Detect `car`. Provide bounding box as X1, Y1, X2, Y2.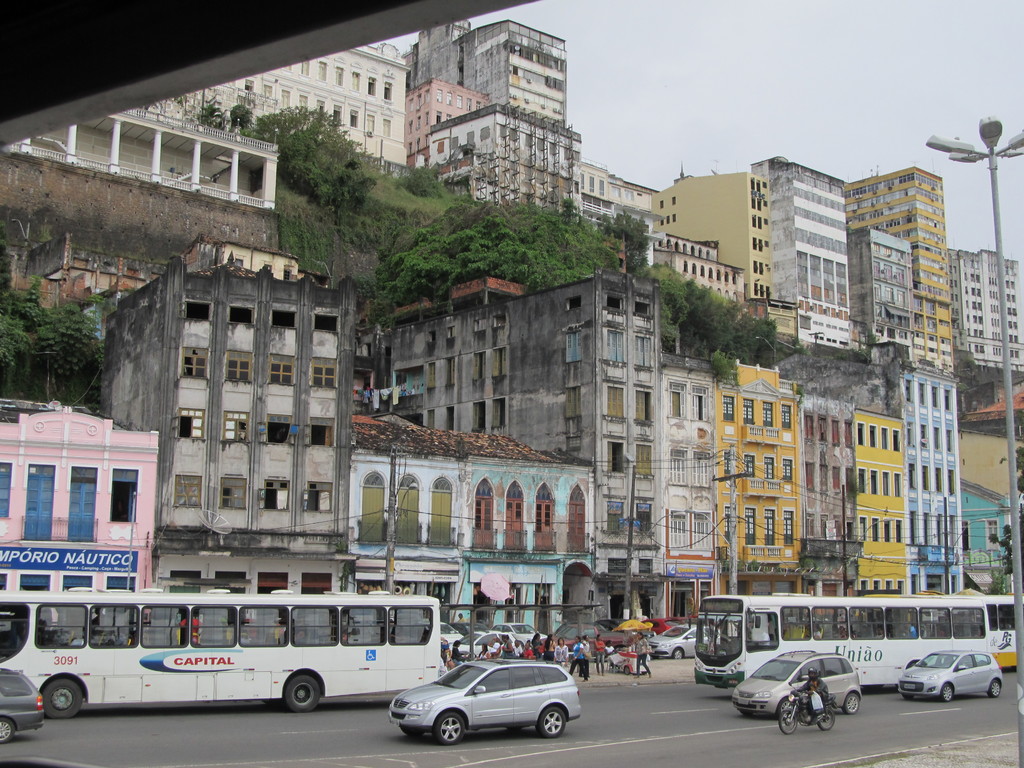
388, 664, 582, 742.
